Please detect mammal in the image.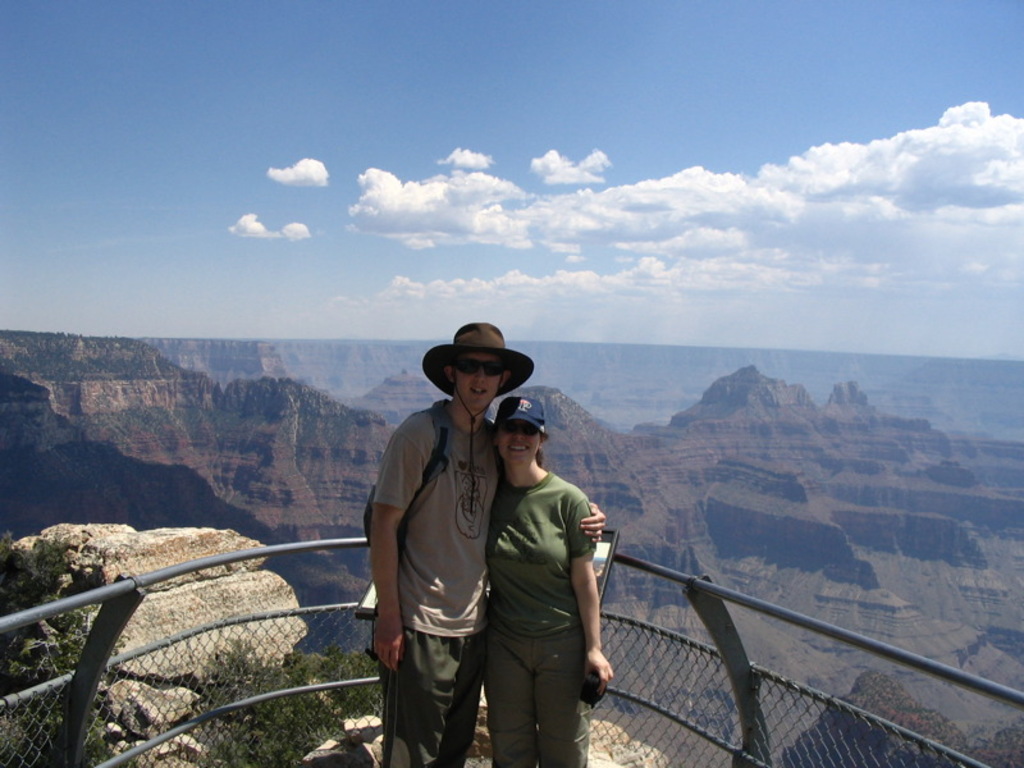
box=[486, 396, 620, 767].
